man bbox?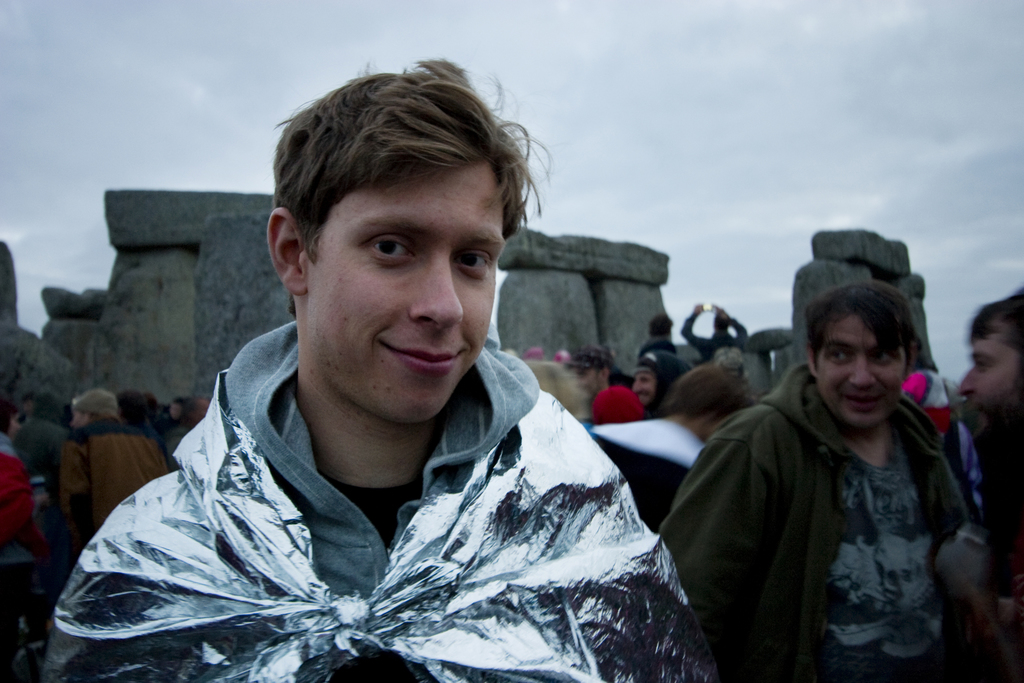
<box>654,277,1021,675</box>
